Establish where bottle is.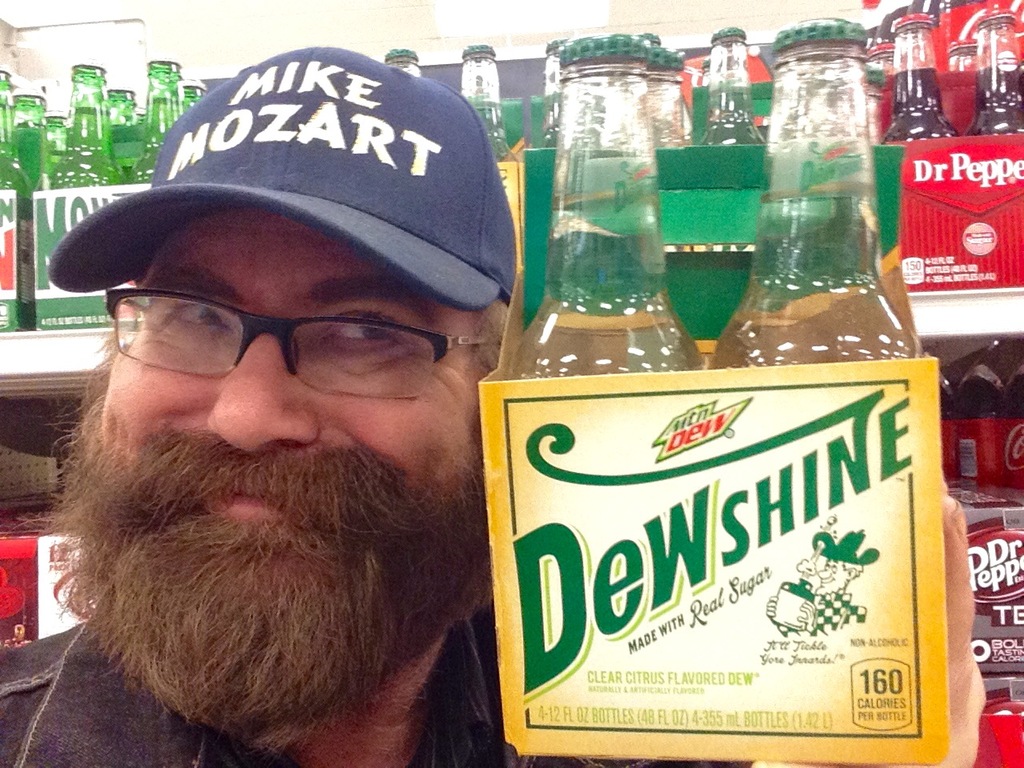
Established at l=882, t=13, r=961, b=145.
